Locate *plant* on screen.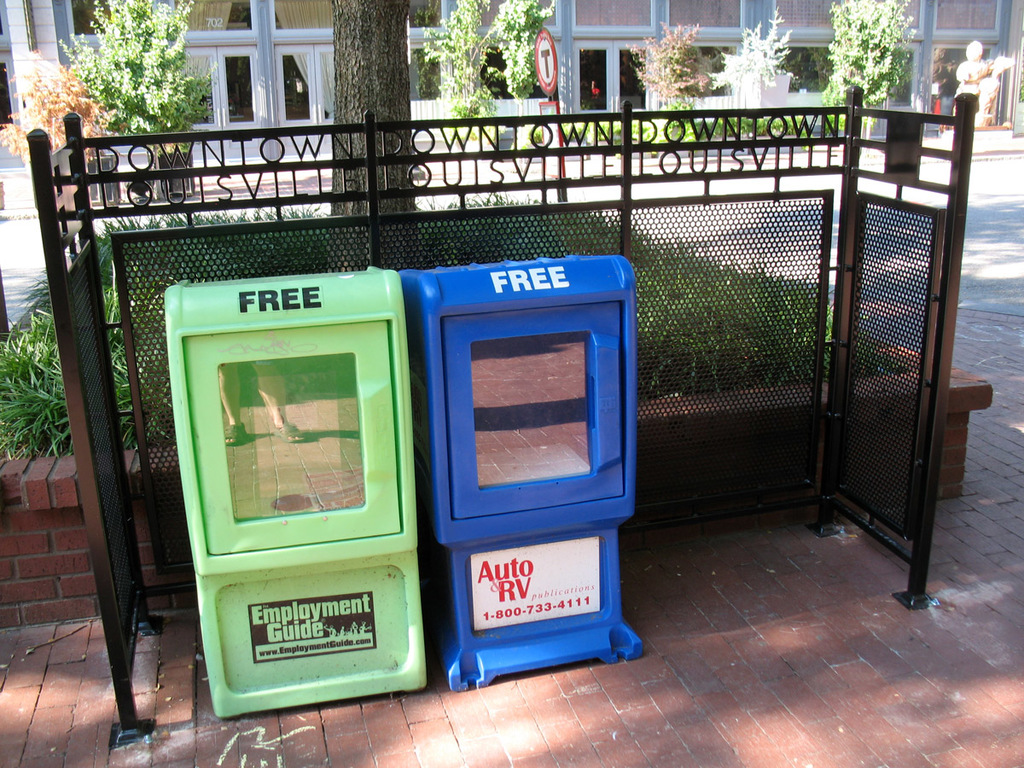
On screen at box(423, 0, 557, 148).
